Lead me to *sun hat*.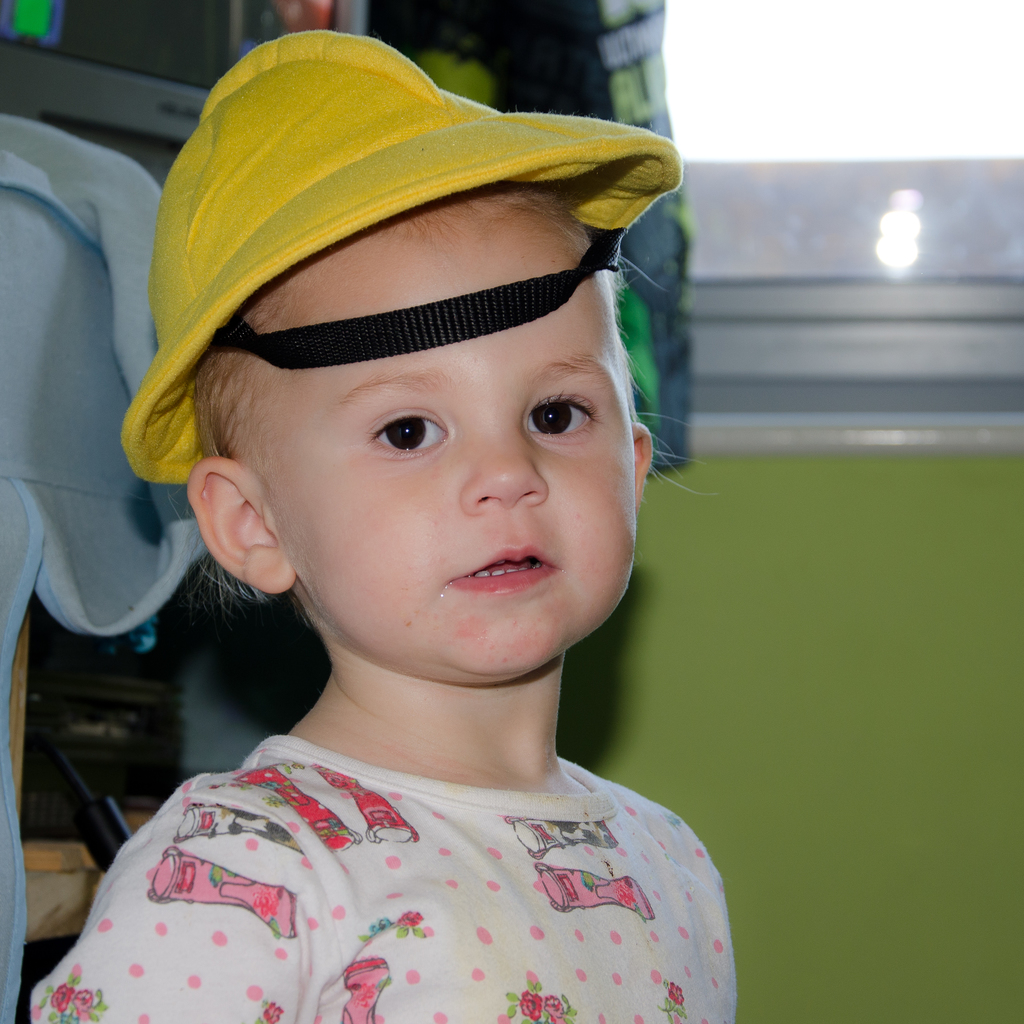
Lead to rect(116, 34, 693, 484).
